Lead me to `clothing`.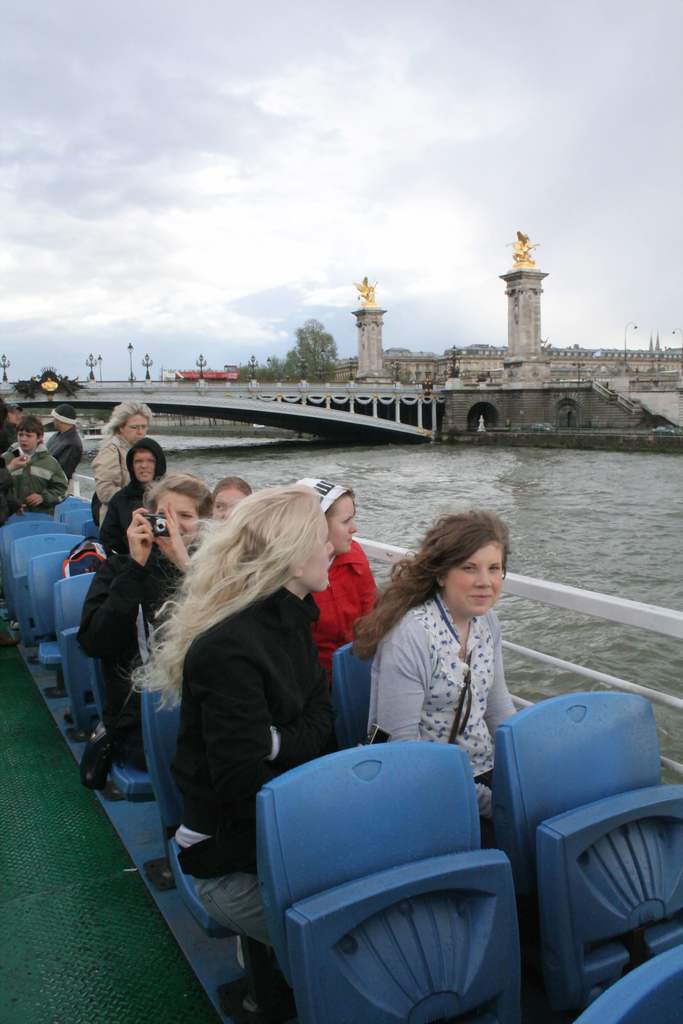
Lead to bbox=[0, 445, 65, 510].
